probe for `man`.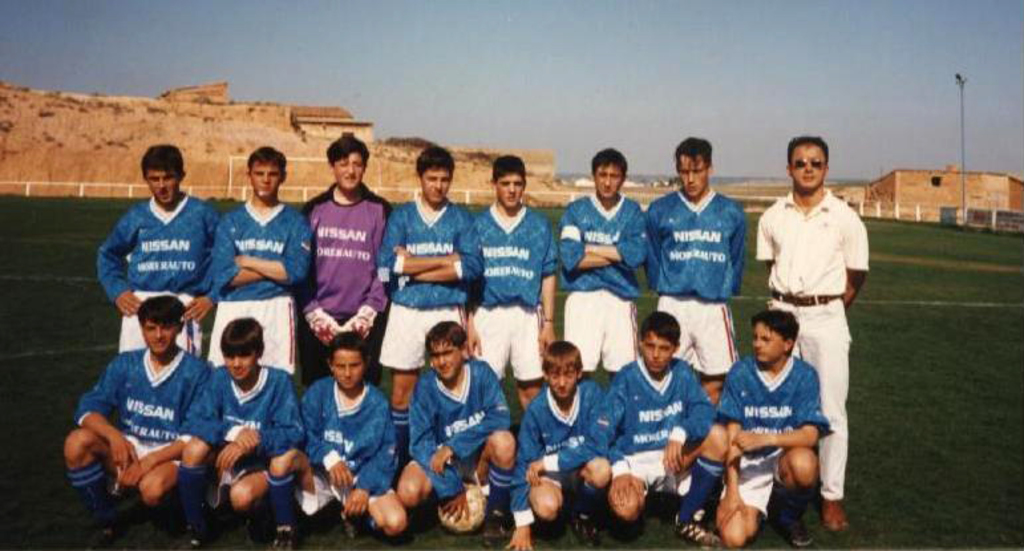
Probe result: l=93, t=146, r=232, b=356.
